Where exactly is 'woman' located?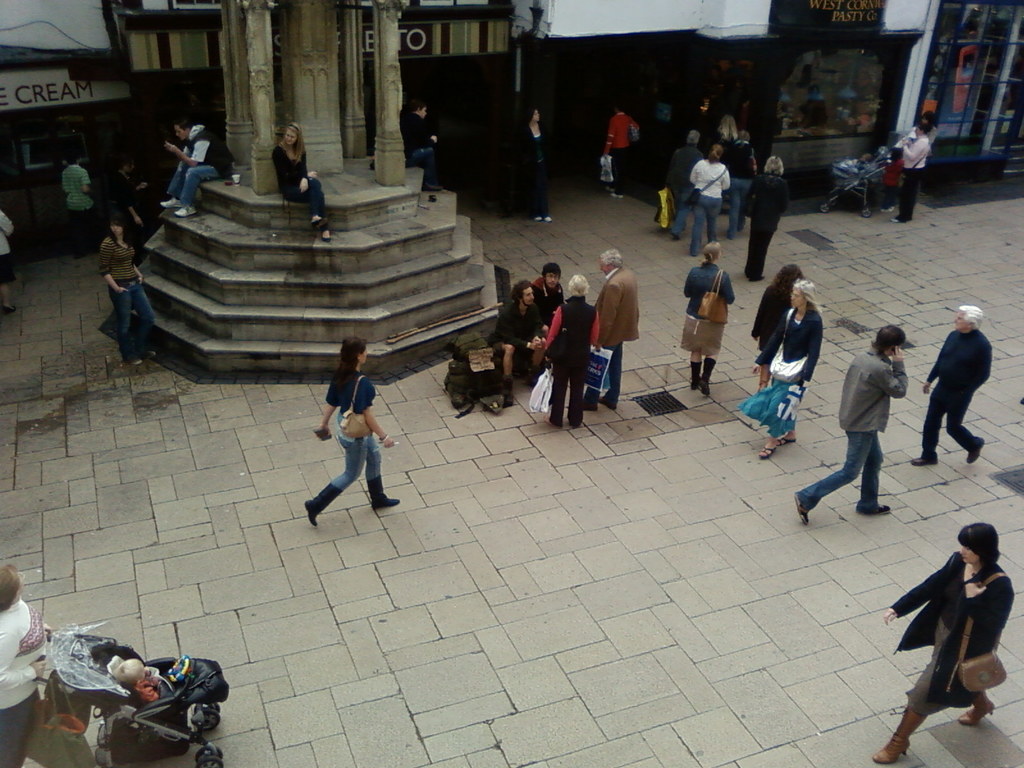
Its bounding box is {"left": 538, "top": 269, "right": 604, "bottom": 428}.
